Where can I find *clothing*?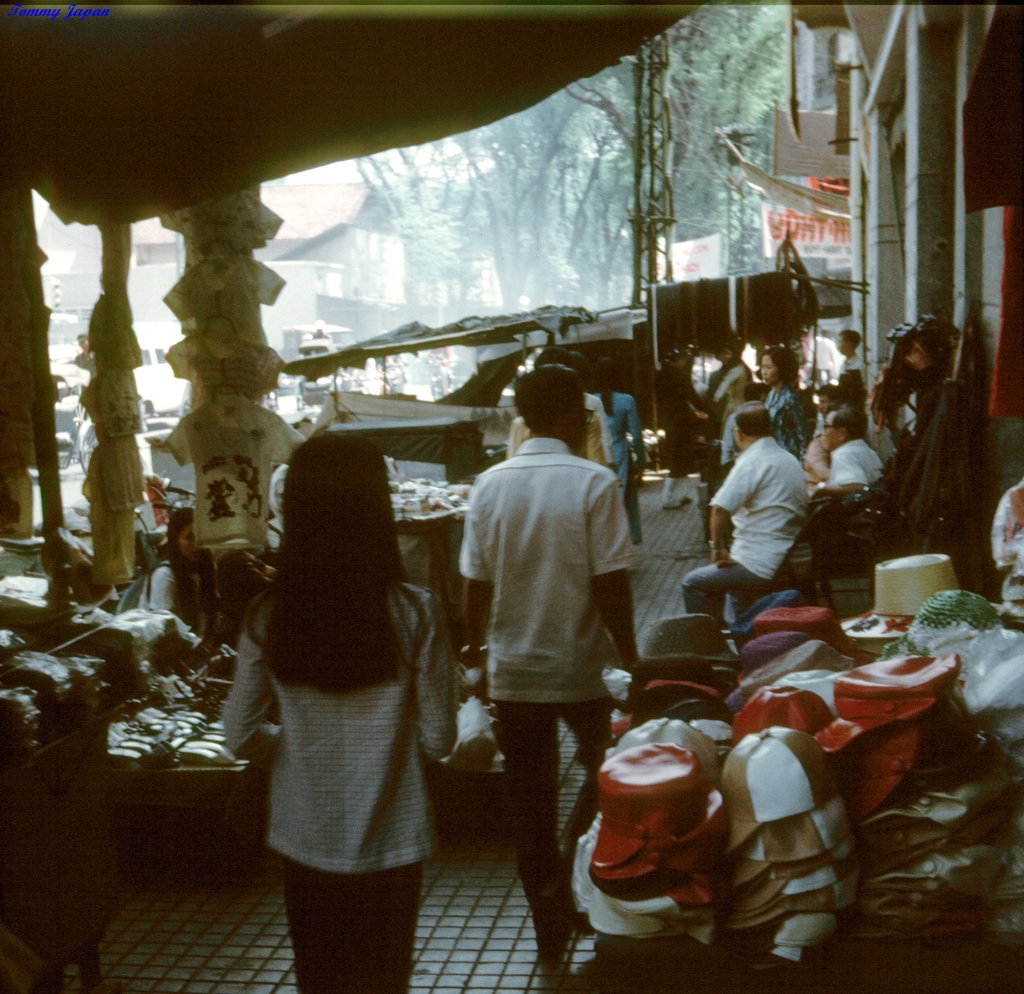
You can find it at 226, 583, 467, 993.
